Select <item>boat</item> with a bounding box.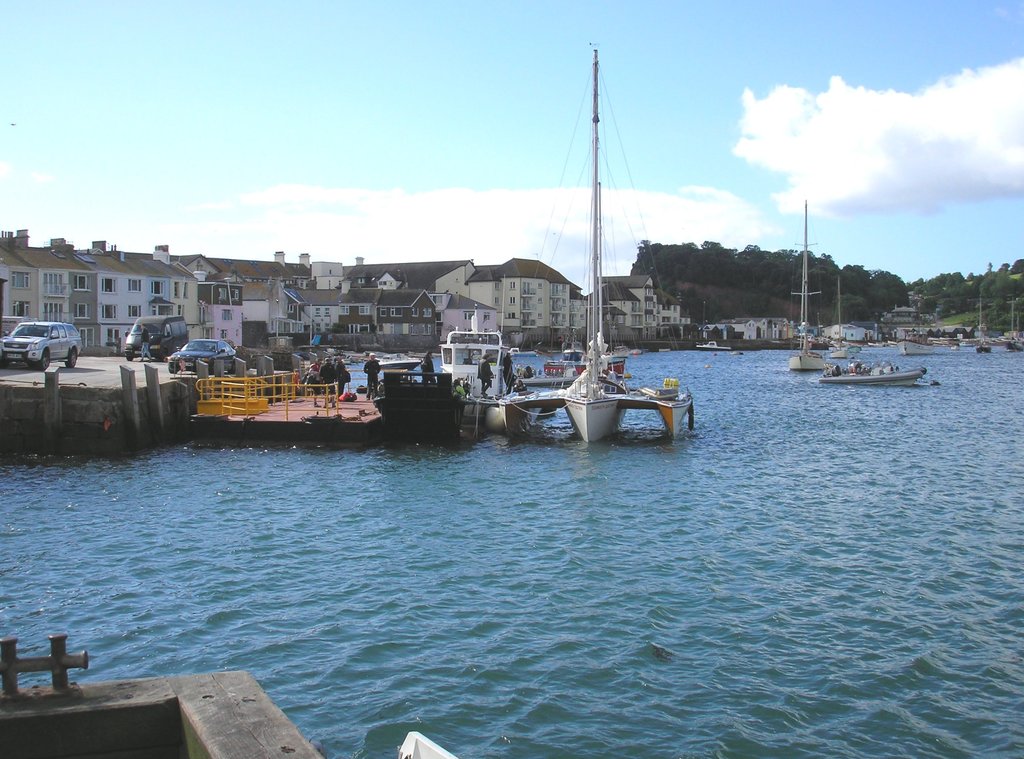
l=781, t=199, r=829, b=370.
